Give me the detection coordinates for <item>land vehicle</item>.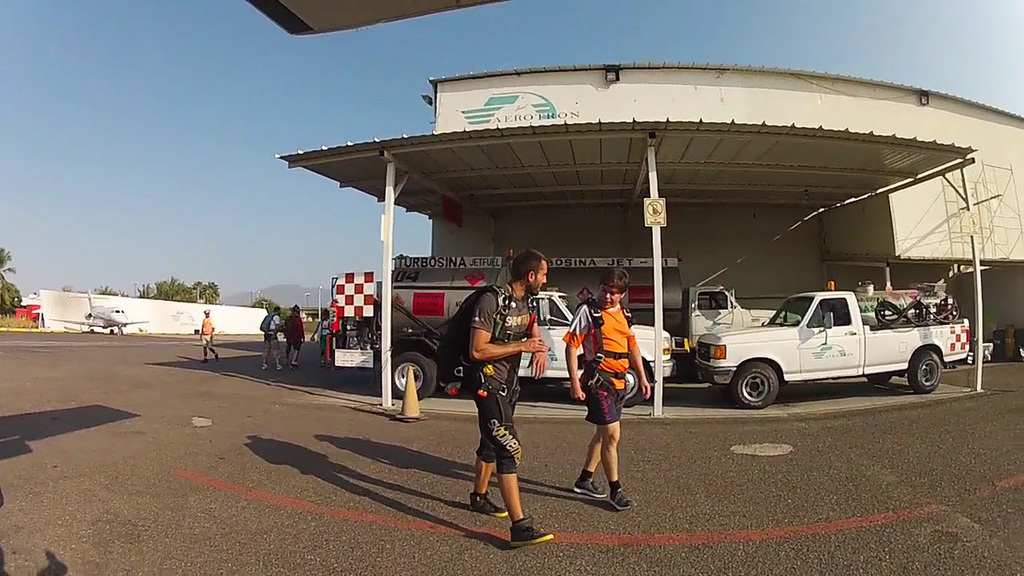
<box>324,266,673,402</box>.
